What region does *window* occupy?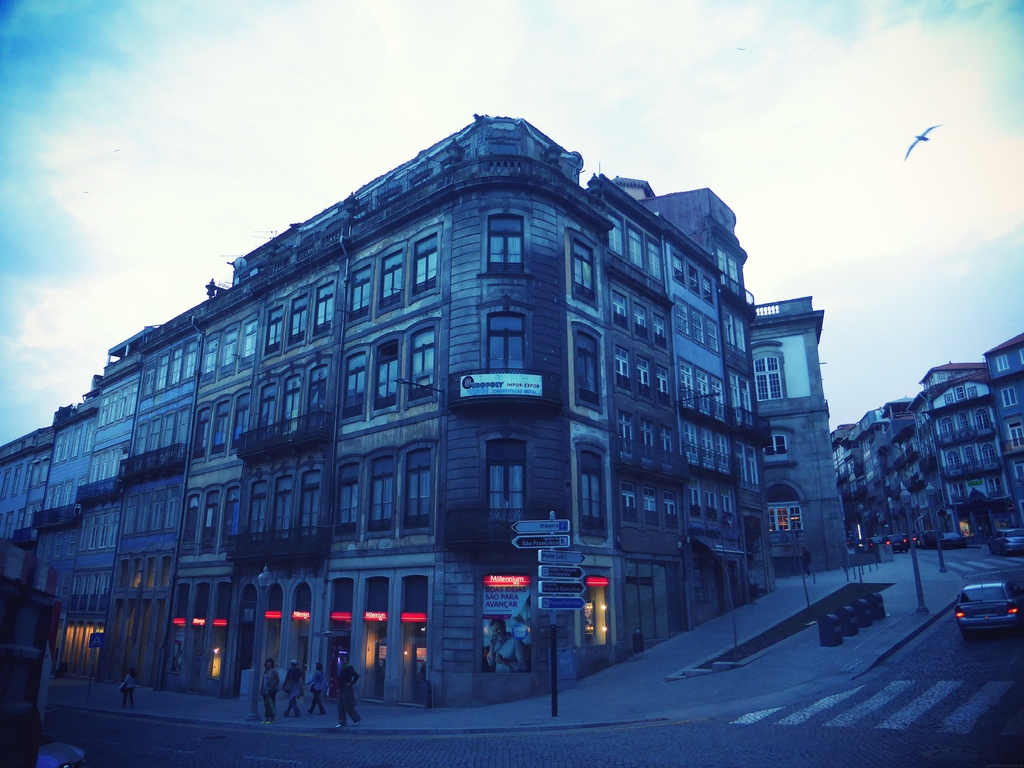
<box>763,495,801,542</box>.
